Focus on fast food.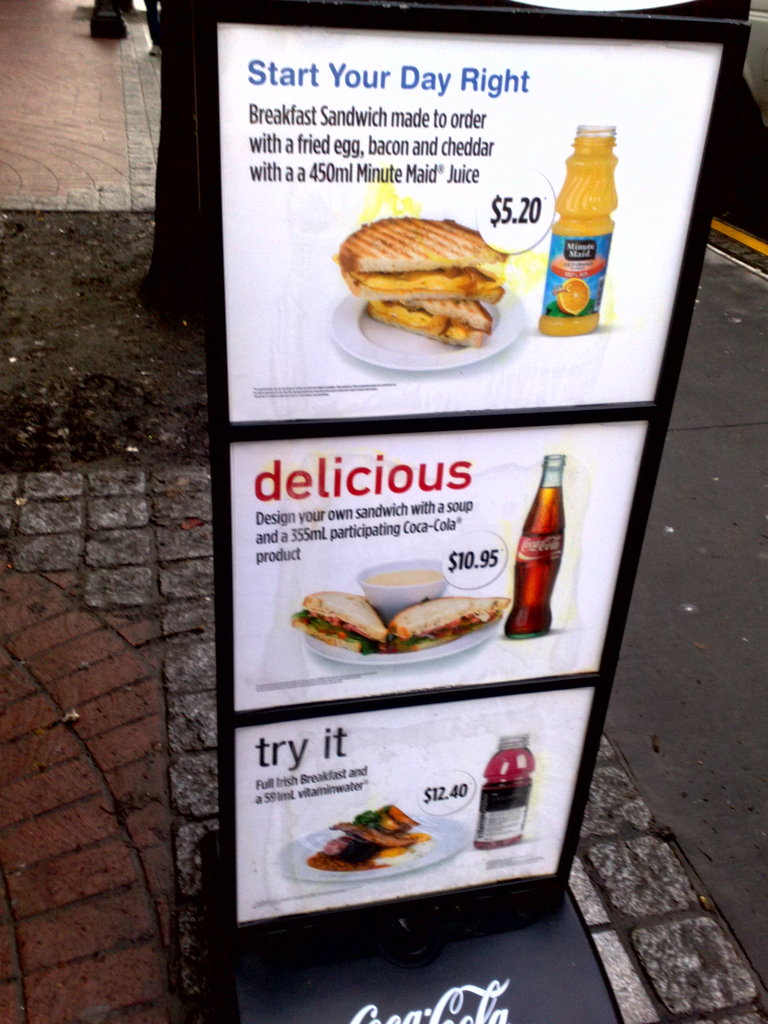
Focused at left=420, top=298, right=498, bottom=333.
